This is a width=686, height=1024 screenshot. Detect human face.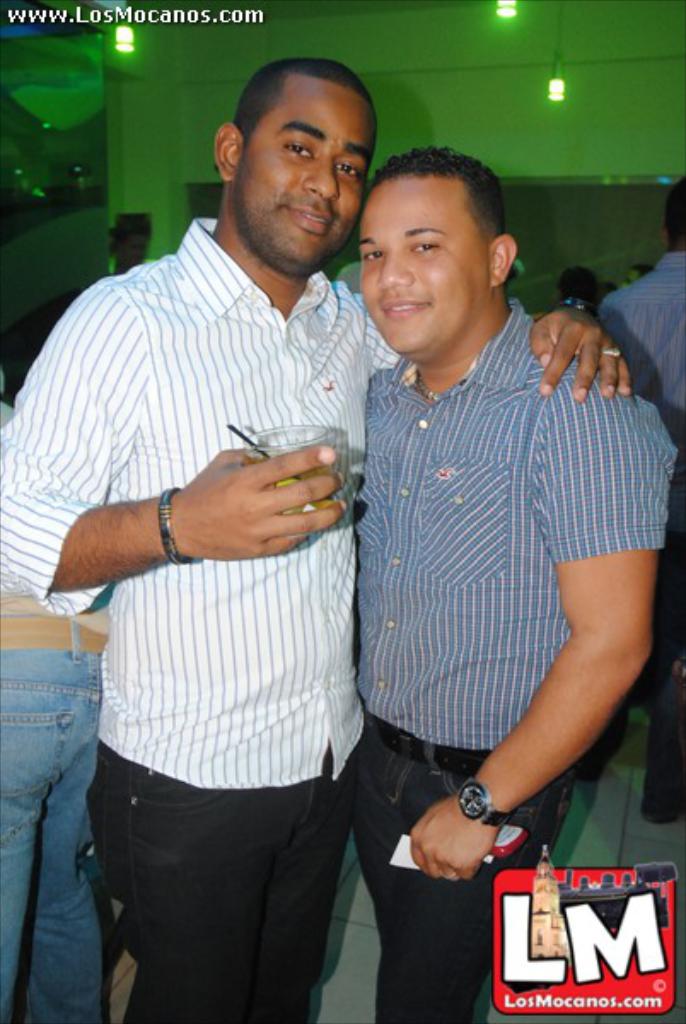
box(118, 227, 148, 270).
